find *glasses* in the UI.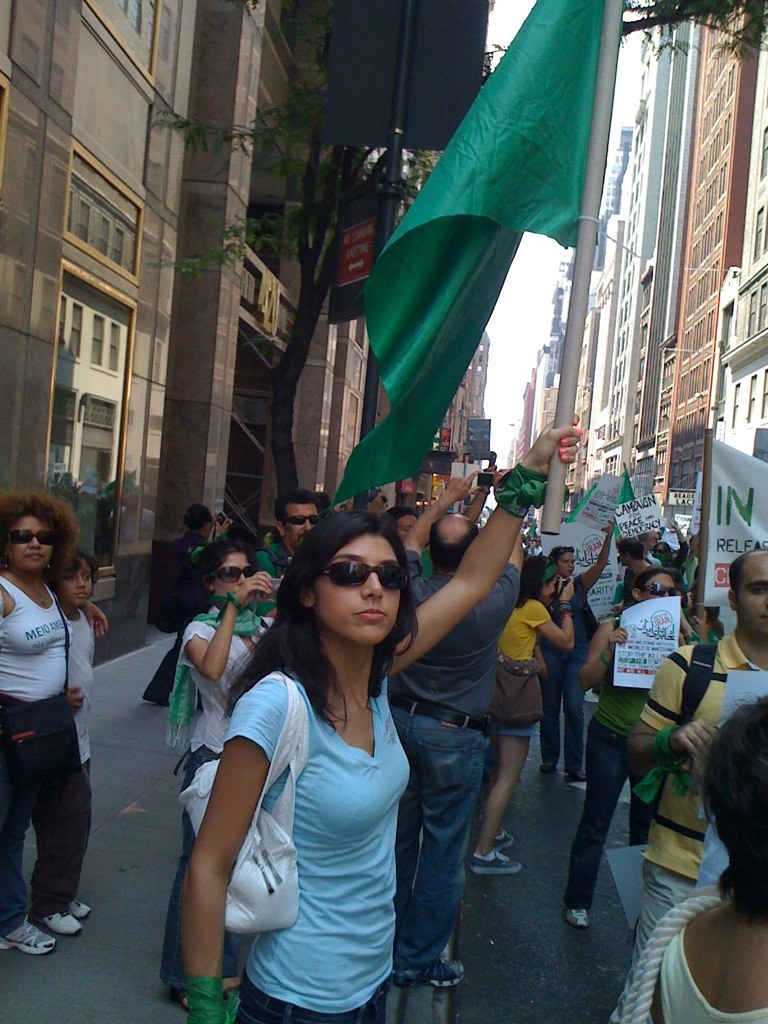
UI element at bbox(0, 521, 65, 546).
